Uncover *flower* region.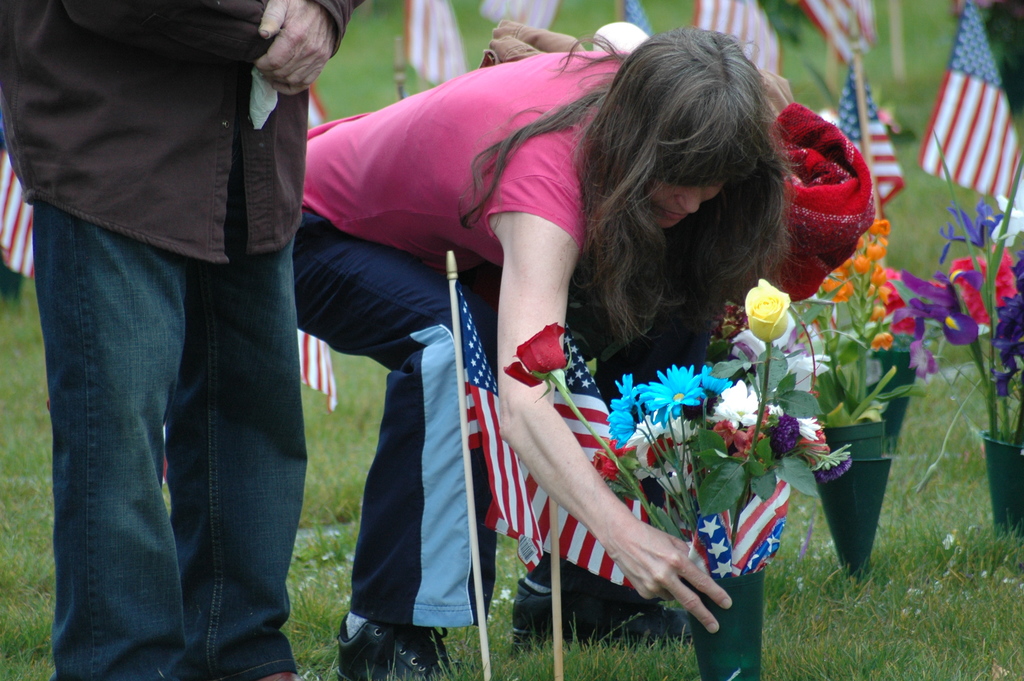
Uncovered: x1=506, y1=323, x2=579, y2=387.
